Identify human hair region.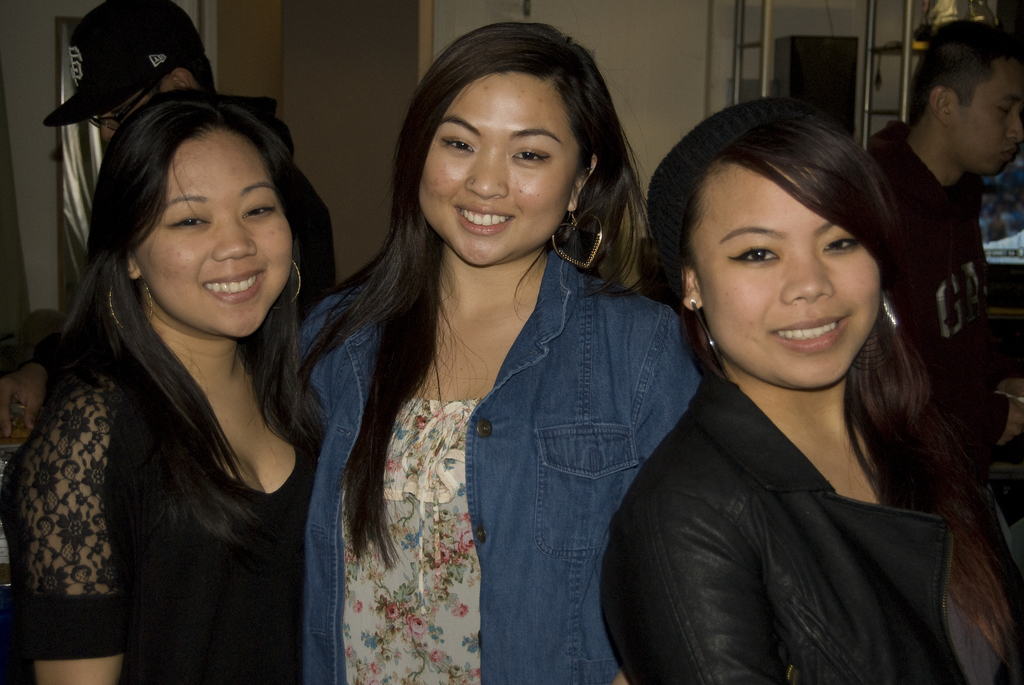
Region: bbox=(650, 98, 1016, 650).
